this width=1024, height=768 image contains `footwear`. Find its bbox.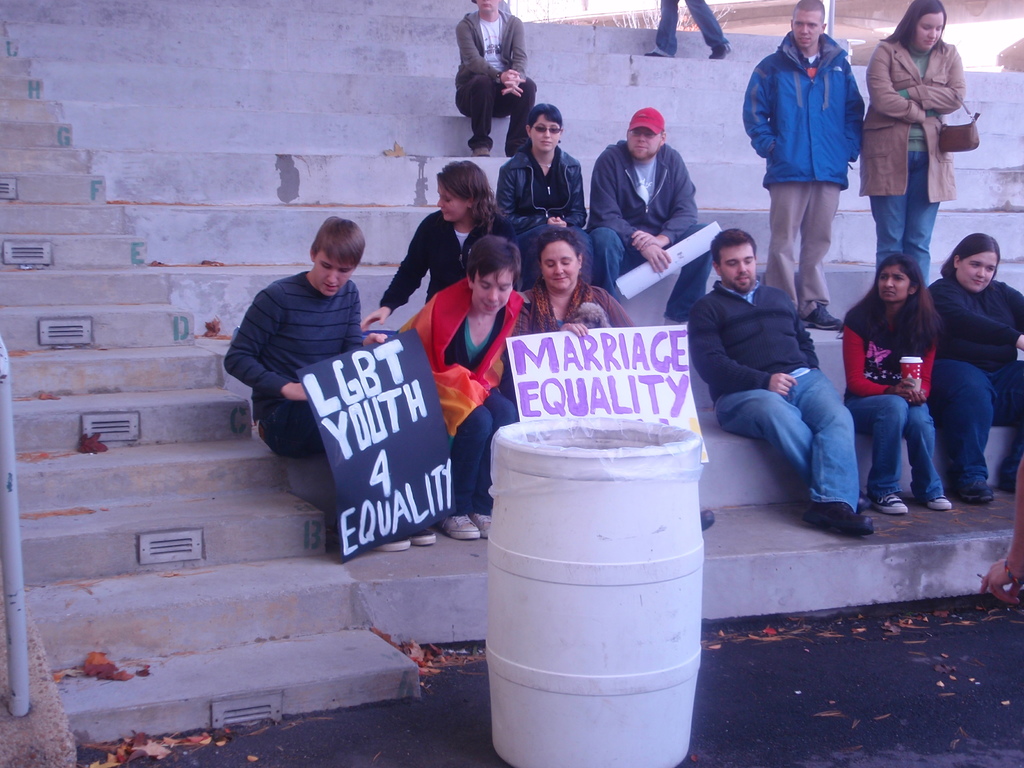
[929, 498, 951, 508].
